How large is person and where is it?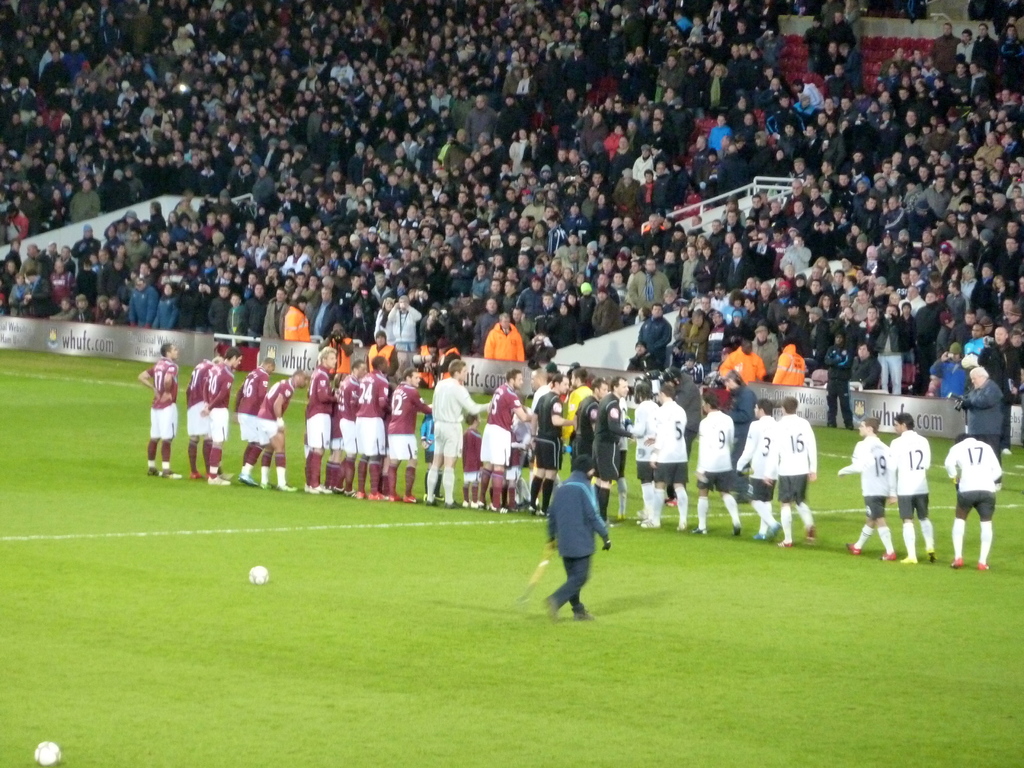
Bounding box: [left=203, top=345, right=244, bottom=485].
